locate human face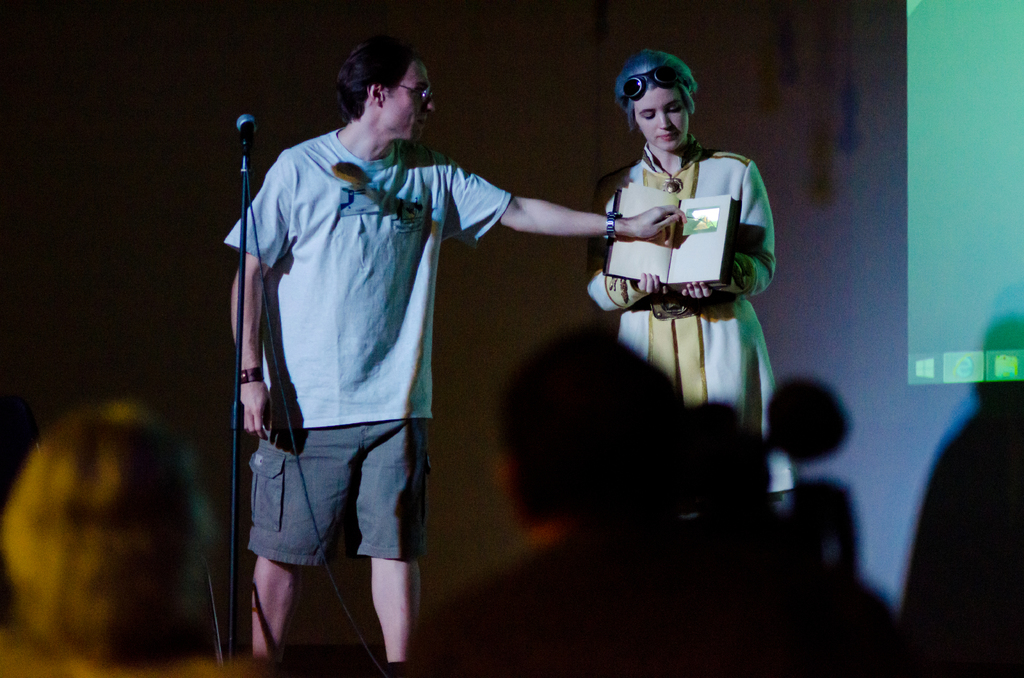
bbox=[383, 58, 438, 144]
